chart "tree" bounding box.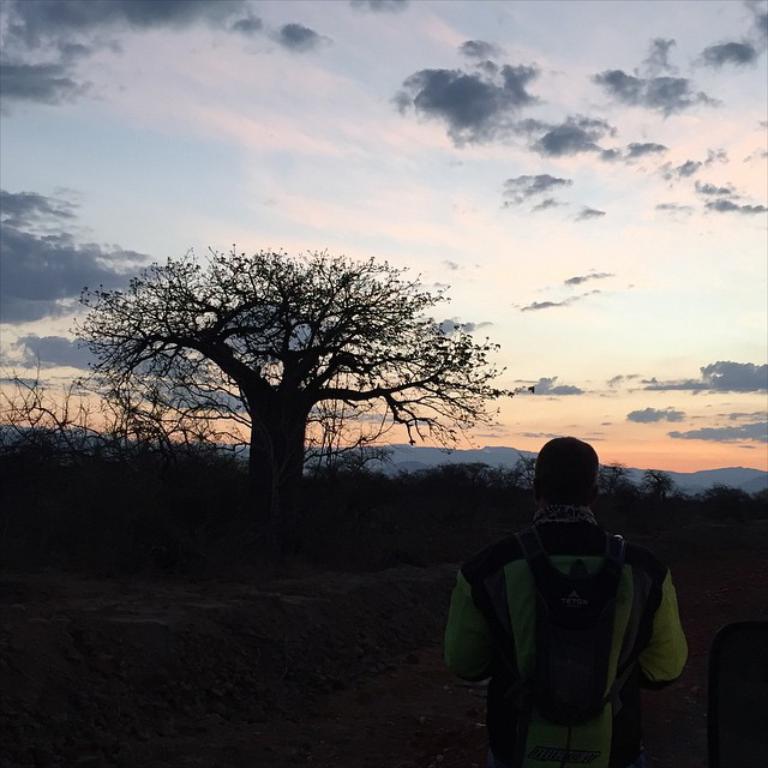
Charted: region(82, 211, 491, 526).
